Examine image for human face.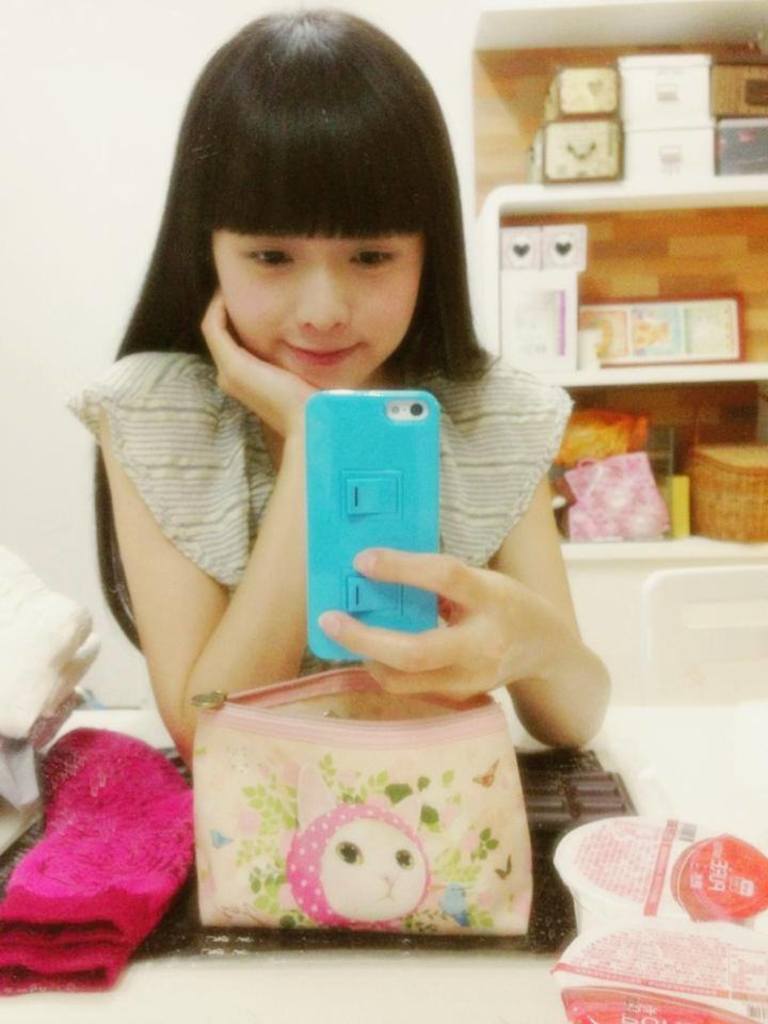
Examination result: box=[212, 230, 422, 398].
